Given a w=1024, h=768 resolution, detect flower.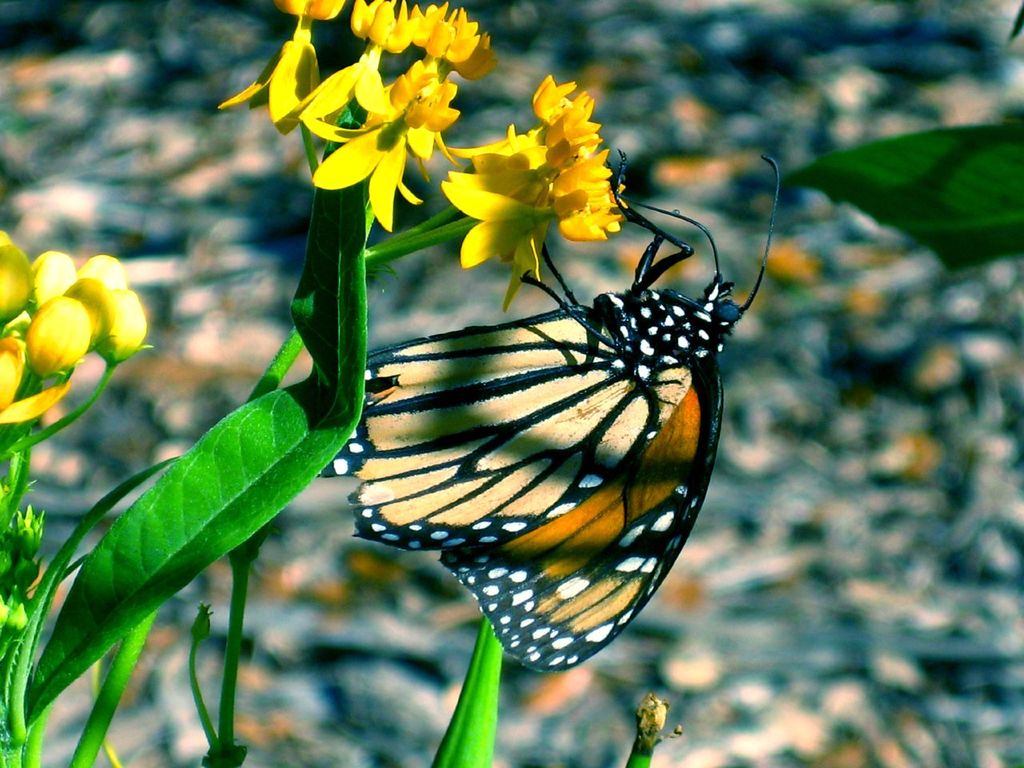
299 0 501 237.
